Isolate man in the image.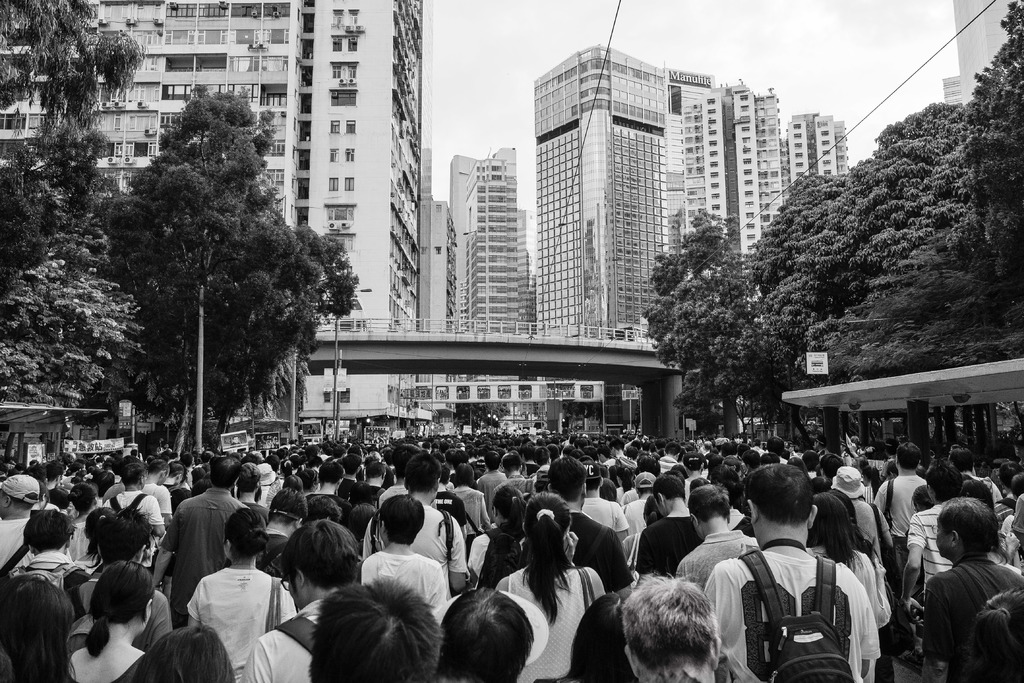
Isolated region: Rect(859, 456, 870, 472).
